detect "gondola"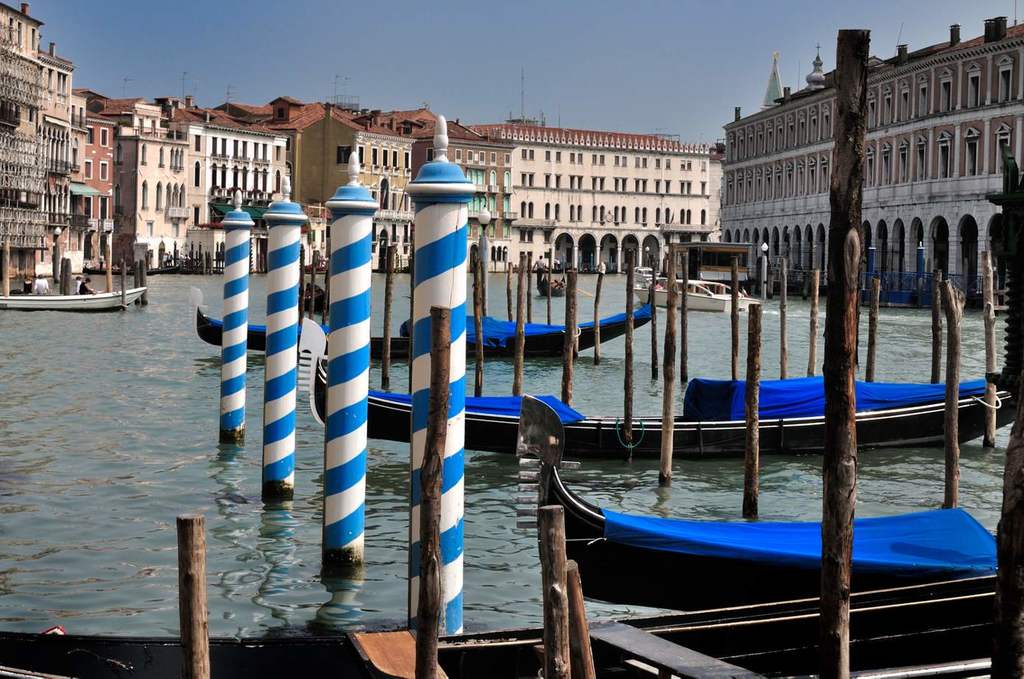
(x1=403, y1=284, x2=655, y2=334)
